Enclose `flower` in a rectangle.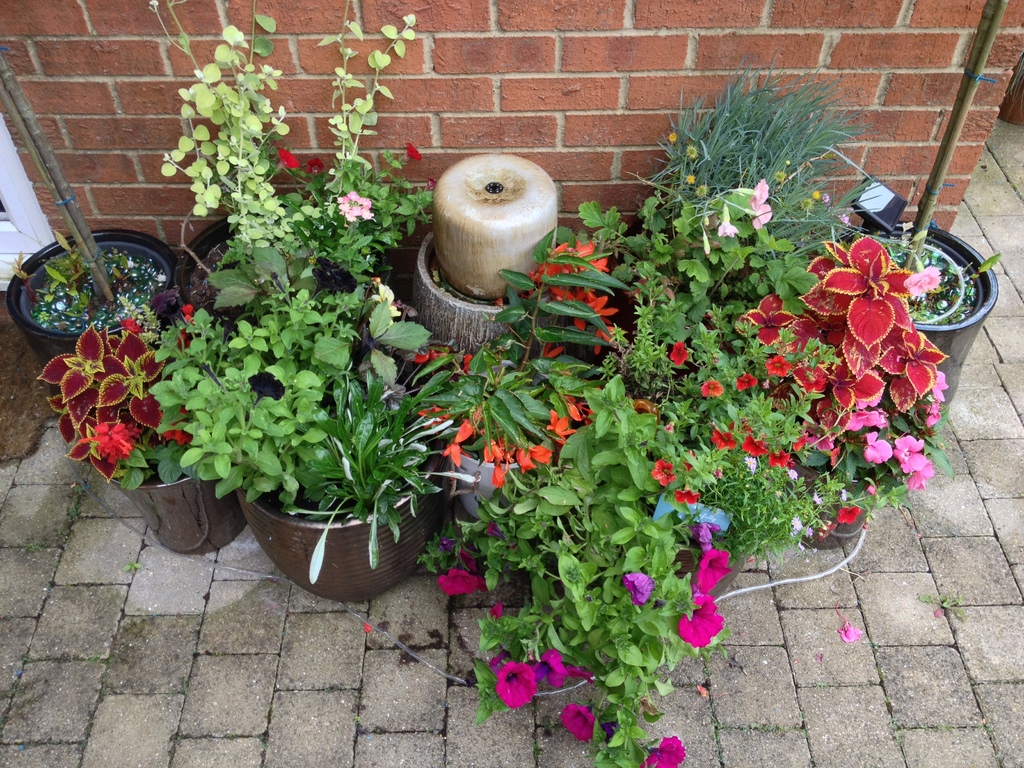
pyautogui.locateOnScreen(650, 457, 675, 487).
